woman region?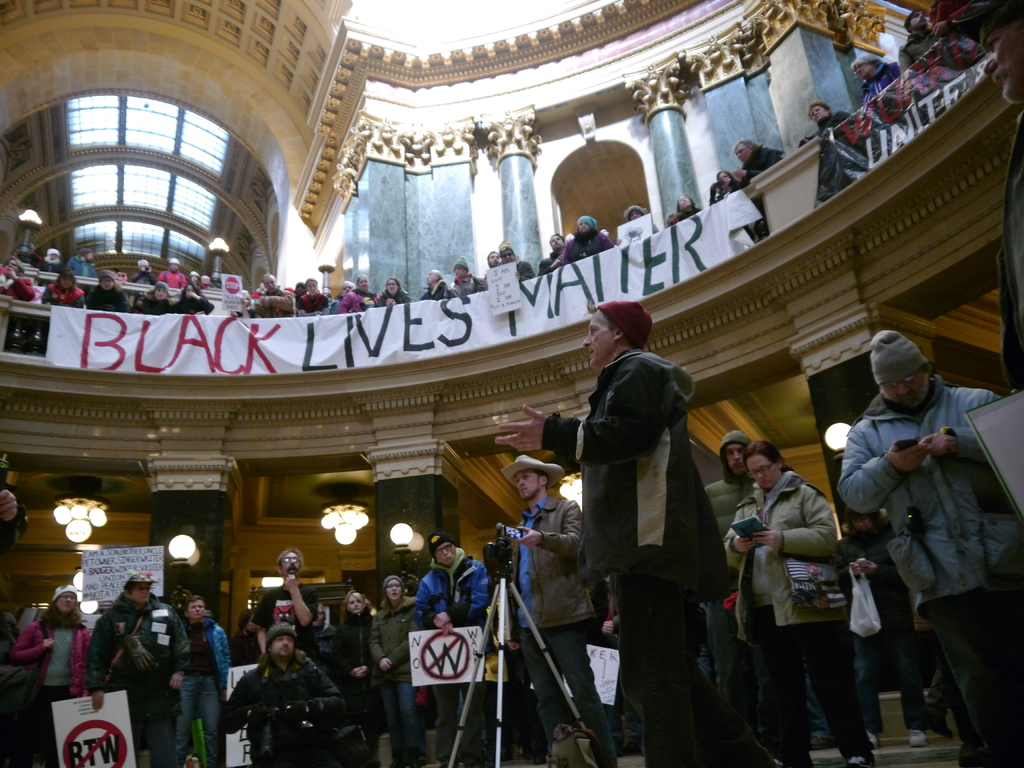
561:216:619:261
